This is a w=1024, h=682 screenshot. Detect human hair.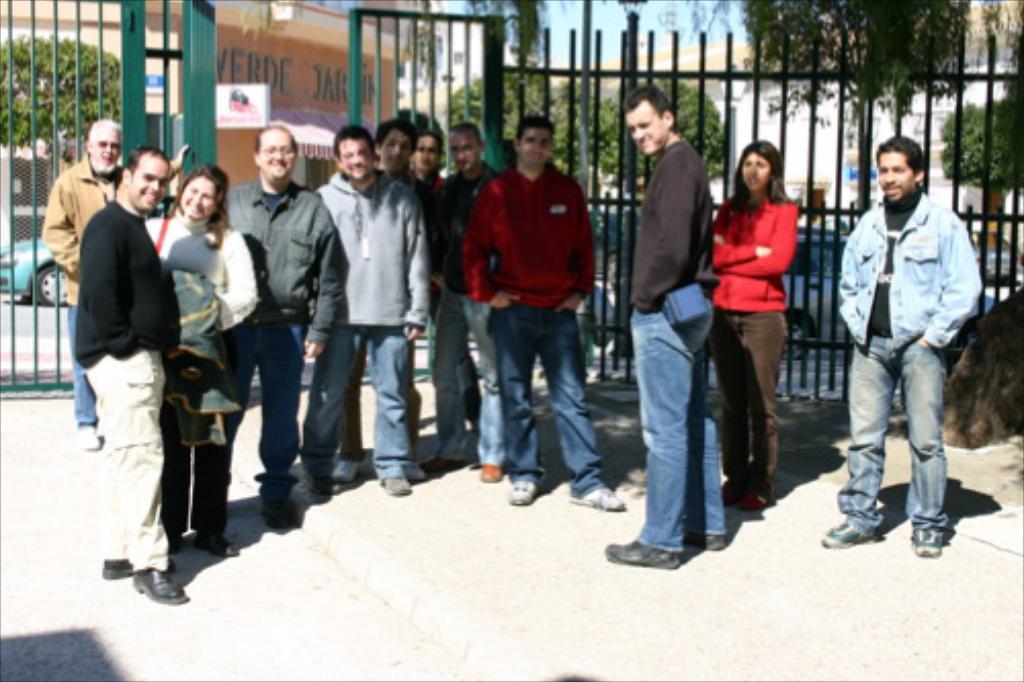
[332,125,375,160].
